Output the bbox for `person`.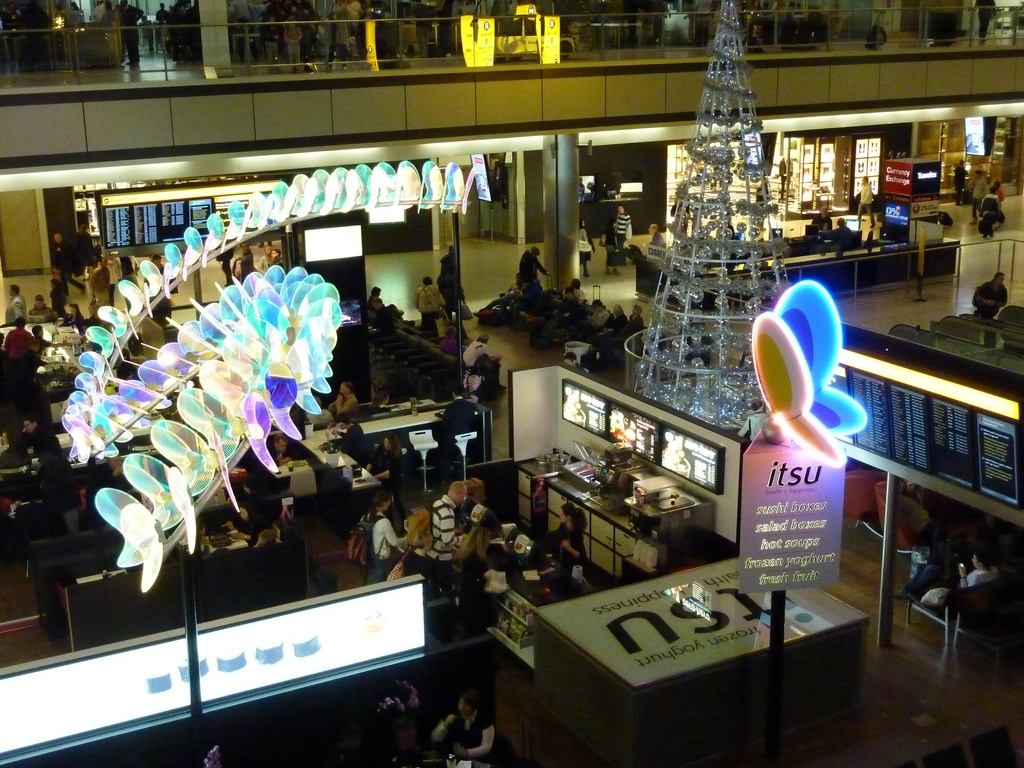
x1=371 y1=284 x2=394 y2=326.
